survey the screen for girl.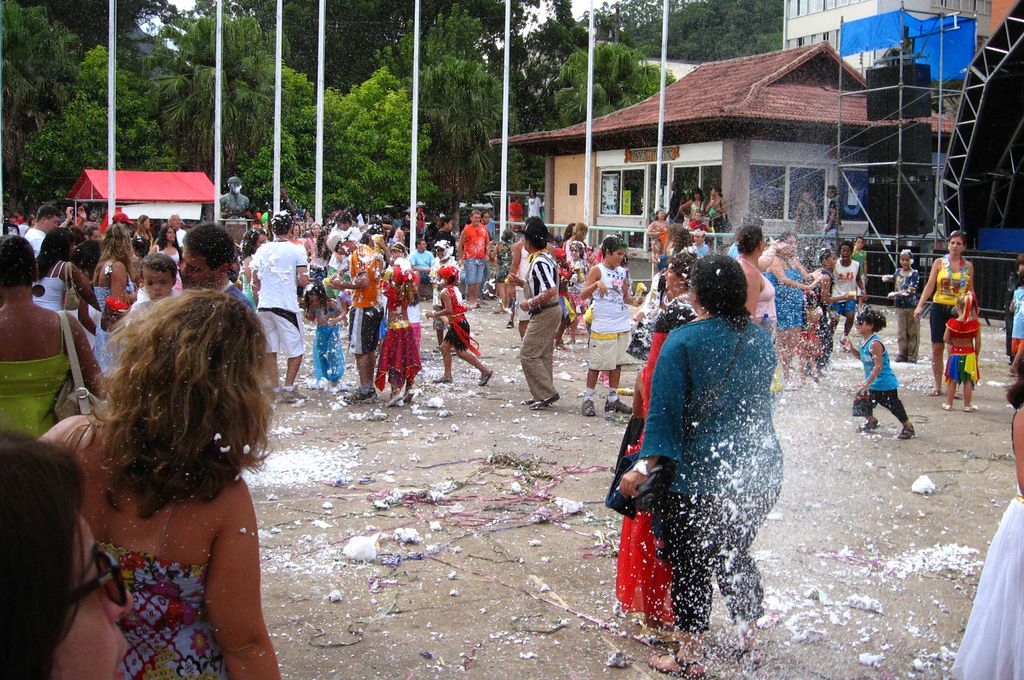
Survey found: [952,352,1023,679].
